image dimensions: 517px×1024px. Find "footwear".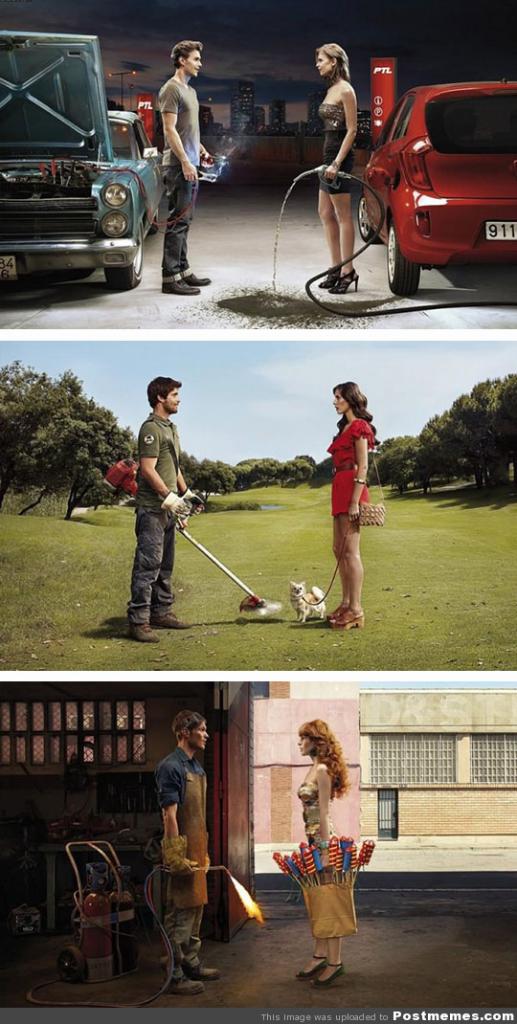
locate(148, 607, 194, 630).
